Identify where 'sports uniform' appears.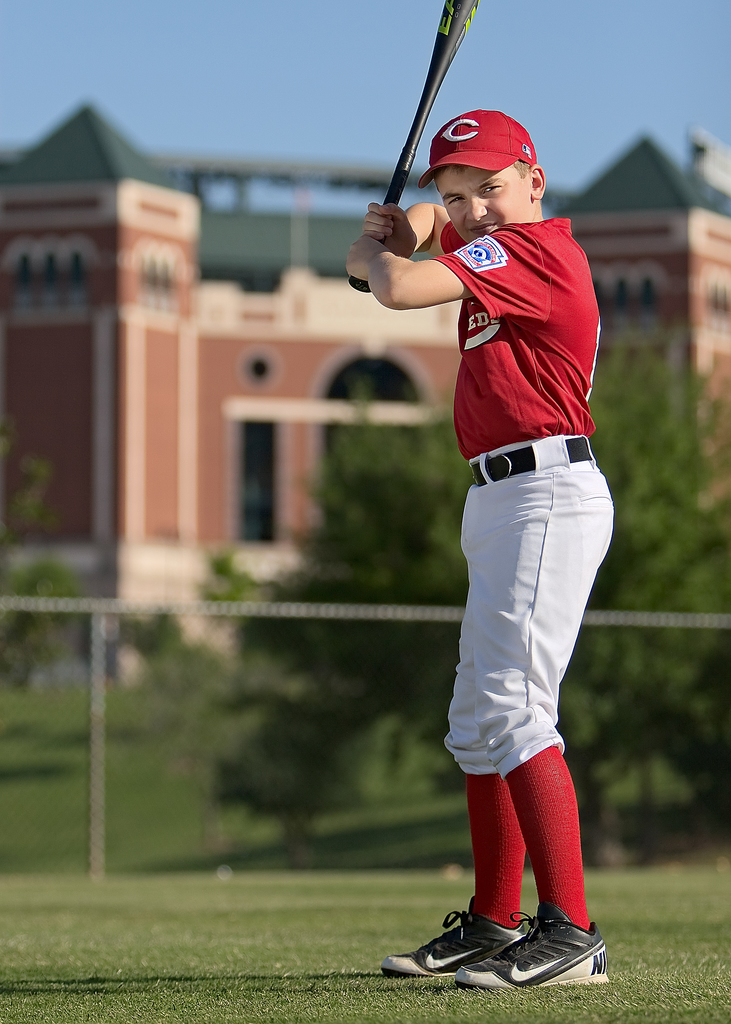
Appears at pyautogui.locateOnScreen(446, 227, 614, 913).
